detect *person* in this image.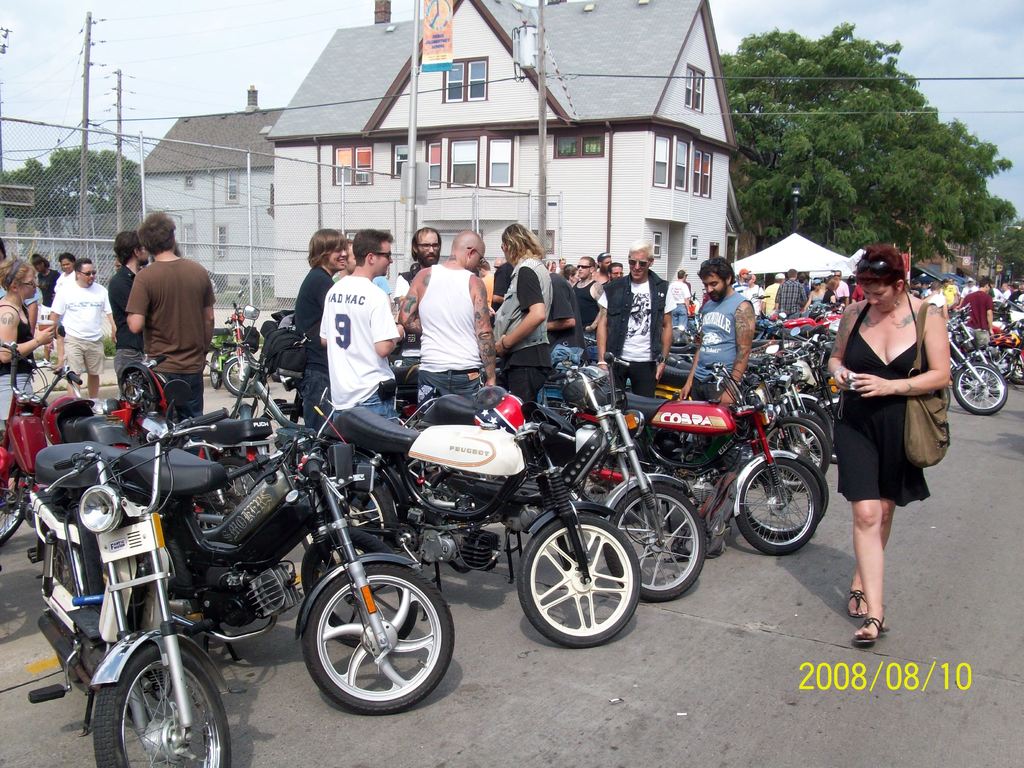
Detection: (left=392, top=226, right=441, bottom=308).
